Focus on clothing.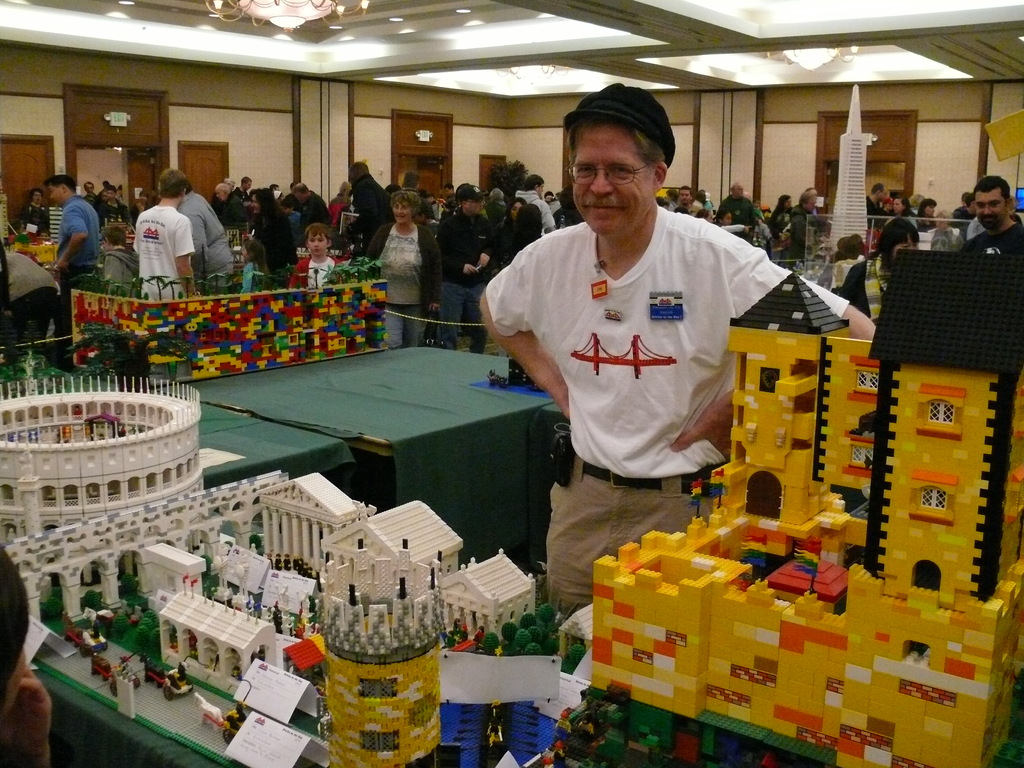
Focused at locate(303, 188, 327, 228).
